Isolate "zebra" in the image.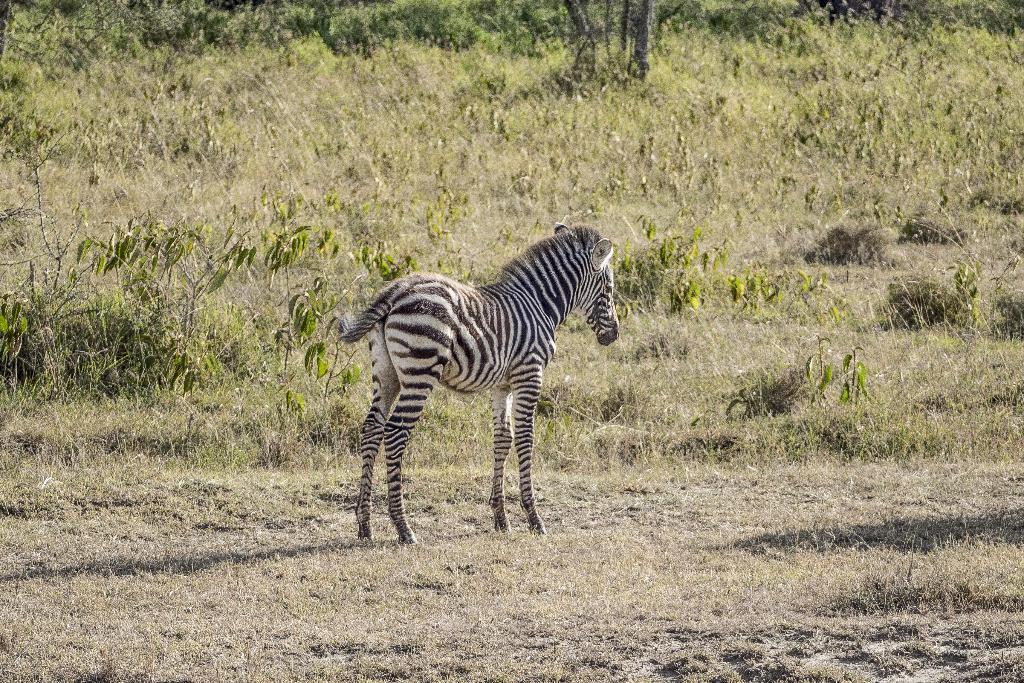
Isolated region: bbox=[333, 220, 623, 546].
